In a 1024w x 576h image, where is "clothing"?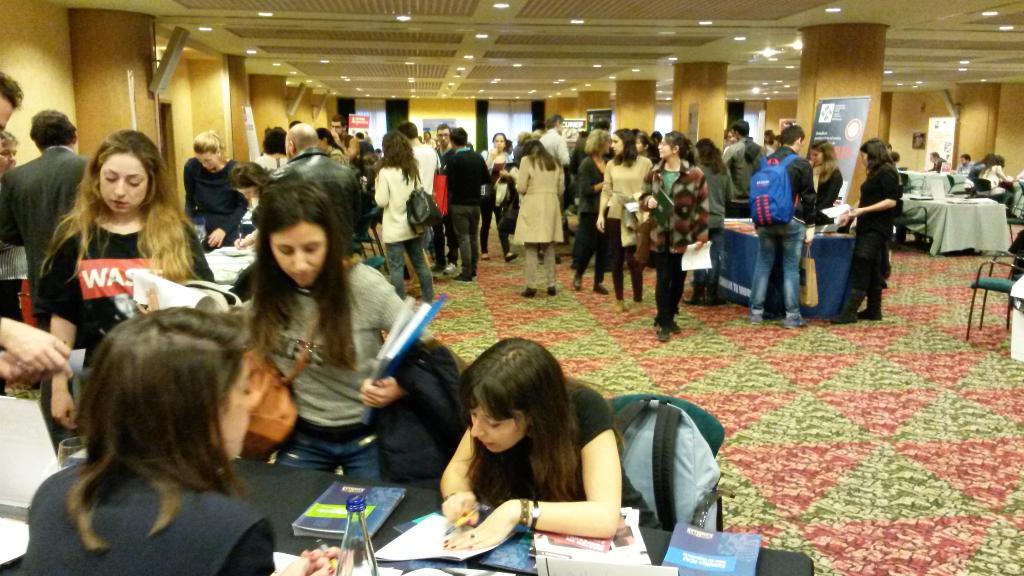
left=636, top=174, right=703, bottom=314.
